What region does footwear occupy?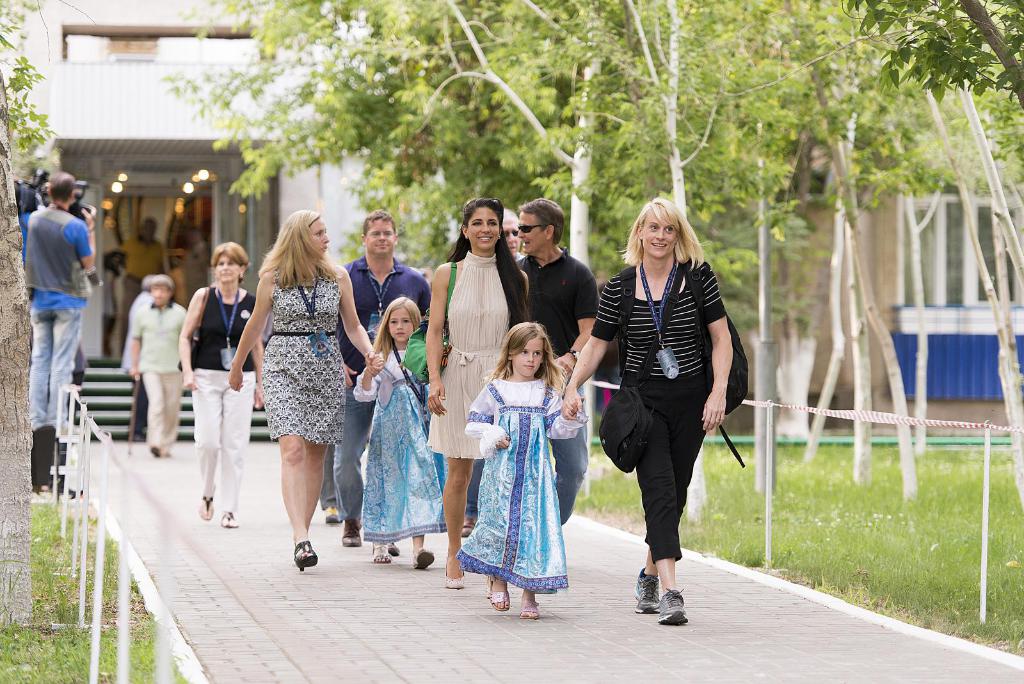
(129, 432, 147, 442).
